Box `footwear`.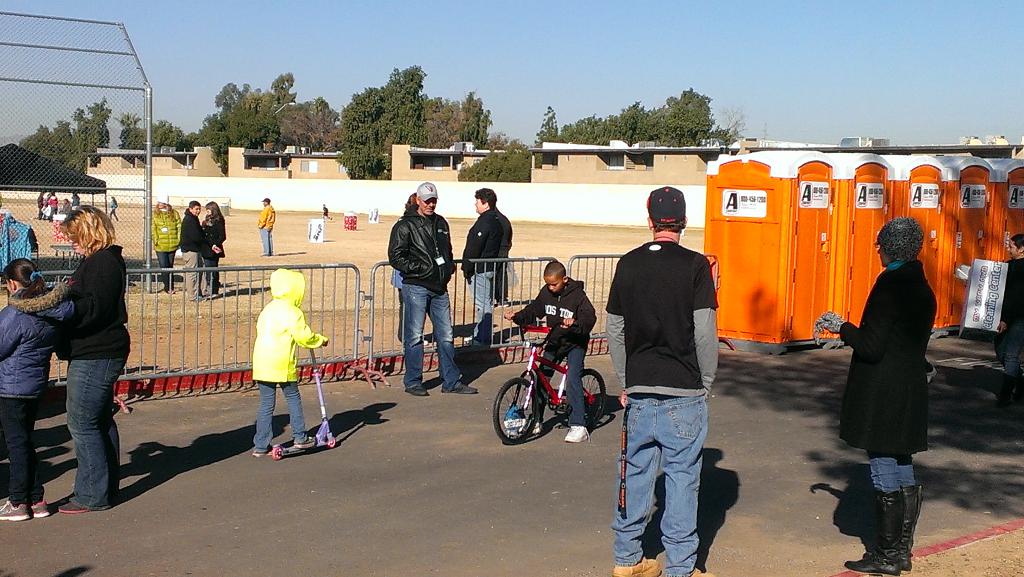
locate(844, 555, 900, 569).
